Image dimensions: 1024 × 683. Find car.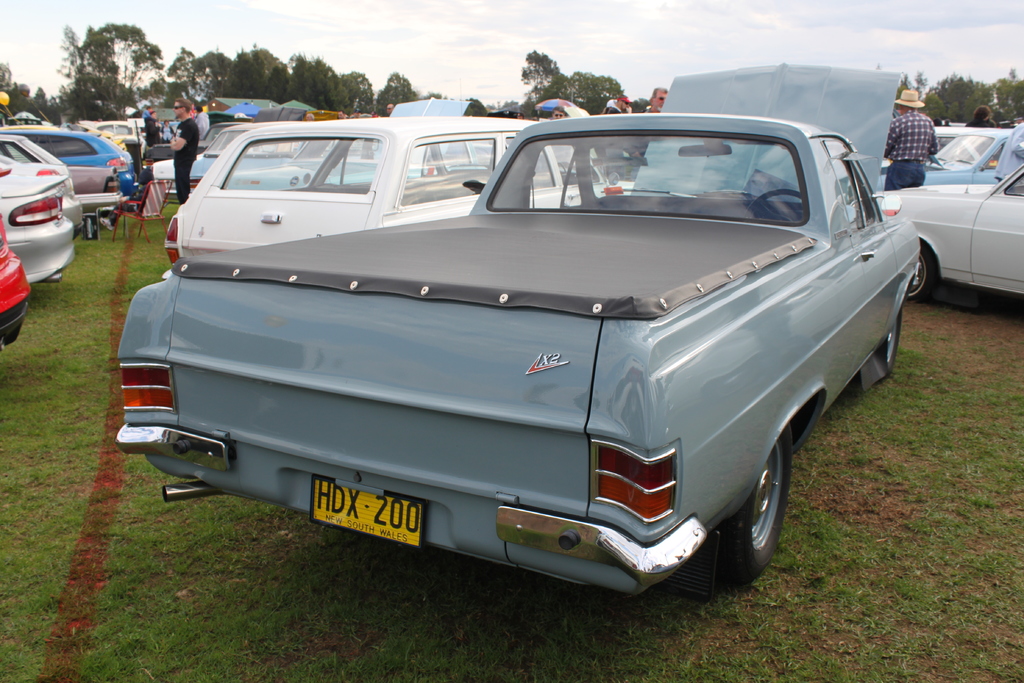
select_region(907, 140, 1017, 295).
